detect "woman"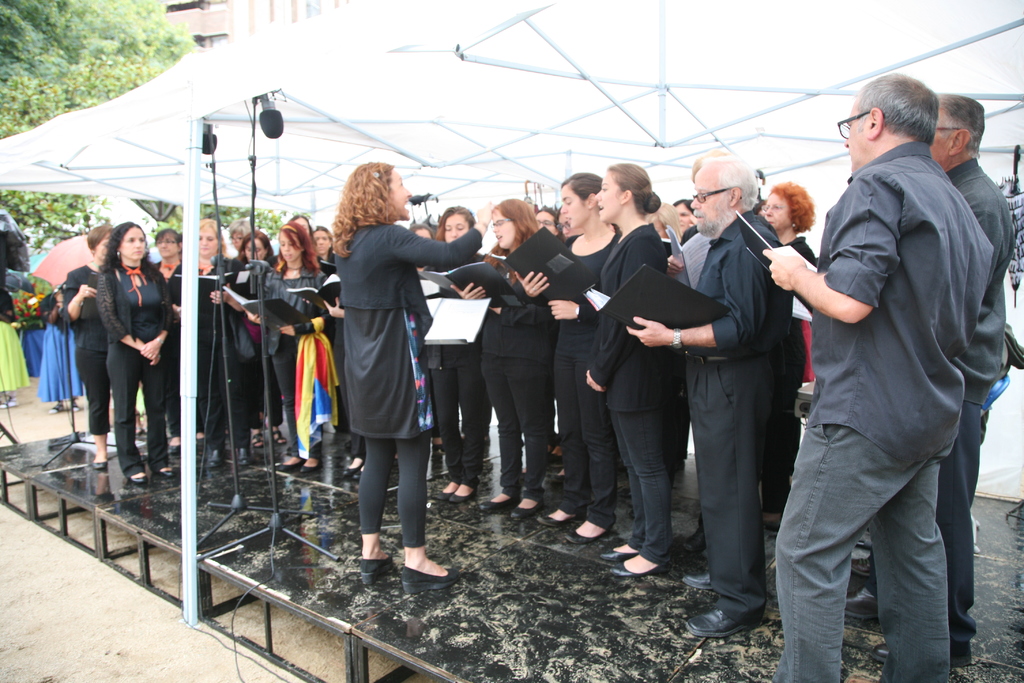
{"left": 58, "top": 222, "right": 114, "bottom": 476}
